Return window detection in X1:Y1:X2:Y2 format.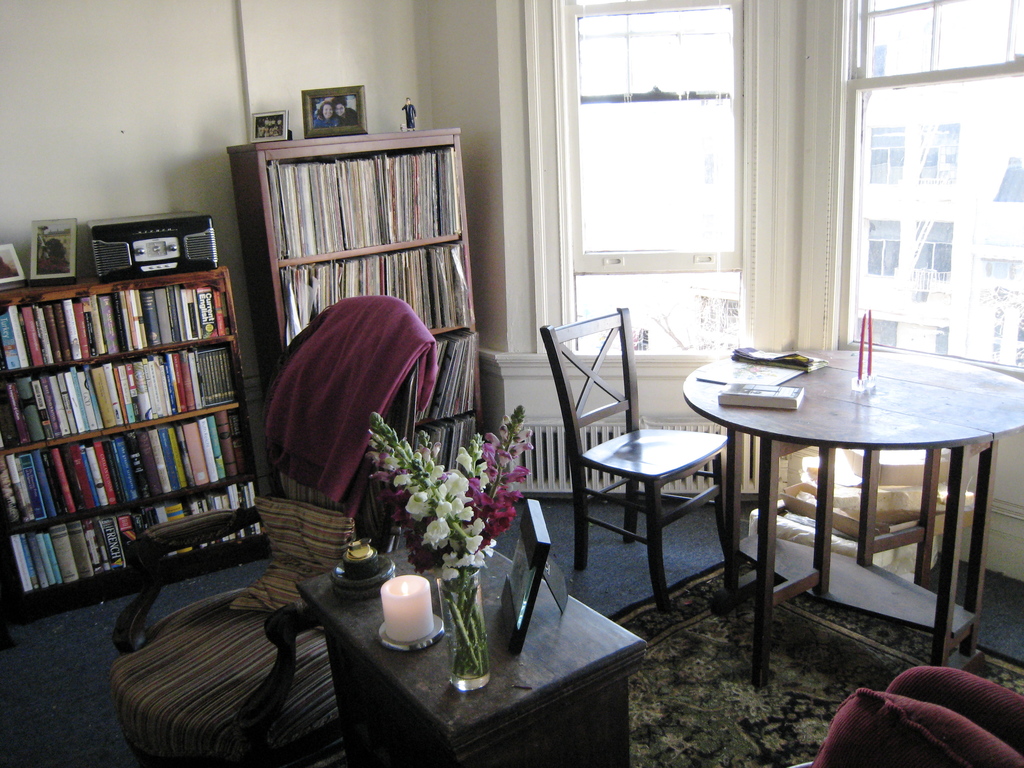
989:156:1023:197.
